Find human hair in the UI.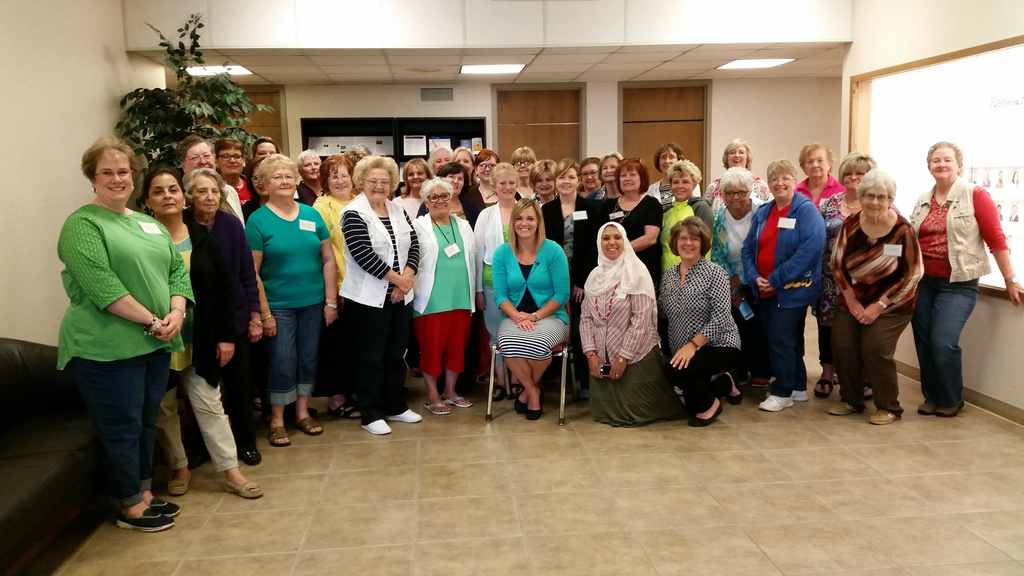
UI element at [399,156,433,196].
